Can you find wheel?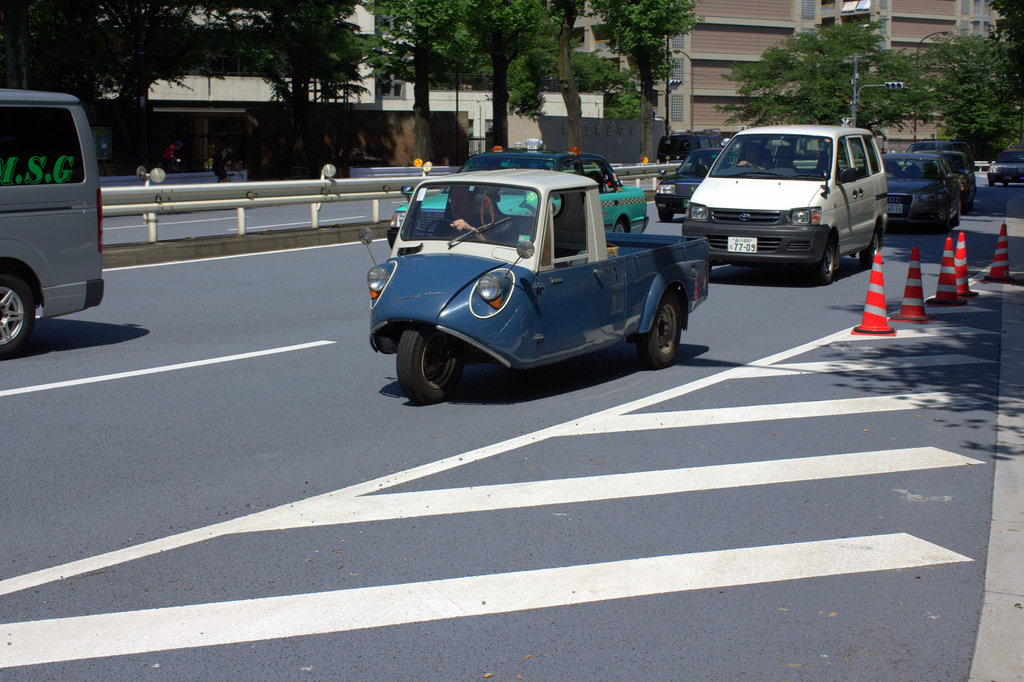
Yes, bounding box: 0 273 35 360.
